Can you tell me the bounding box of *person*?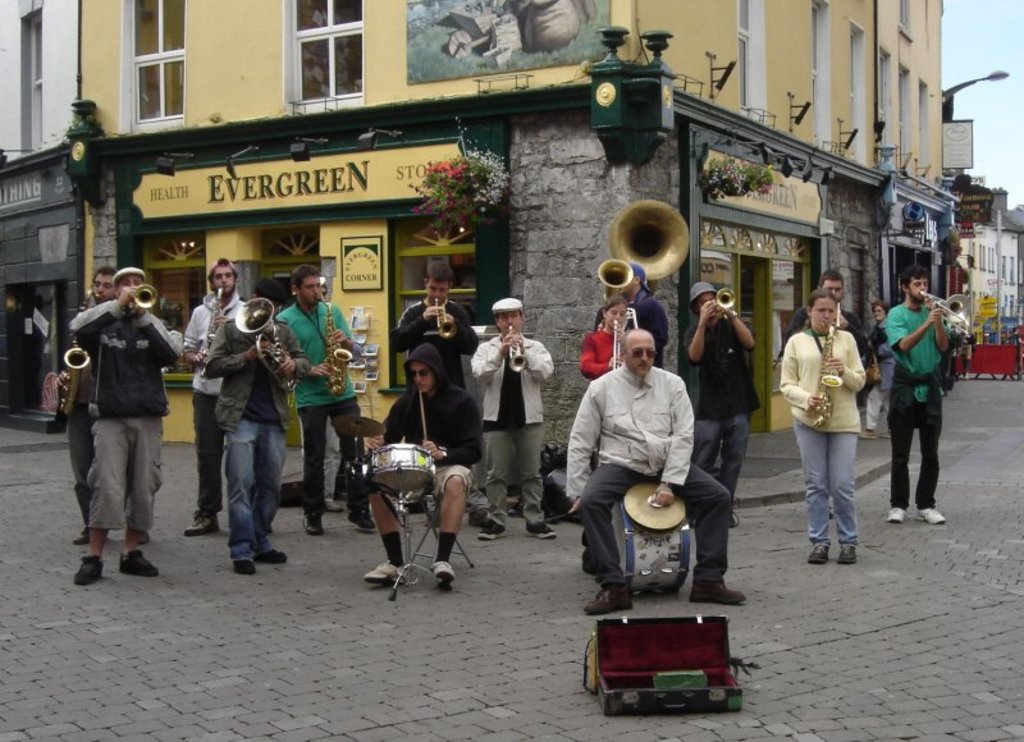
bbox(180, 258, 243, 532).
